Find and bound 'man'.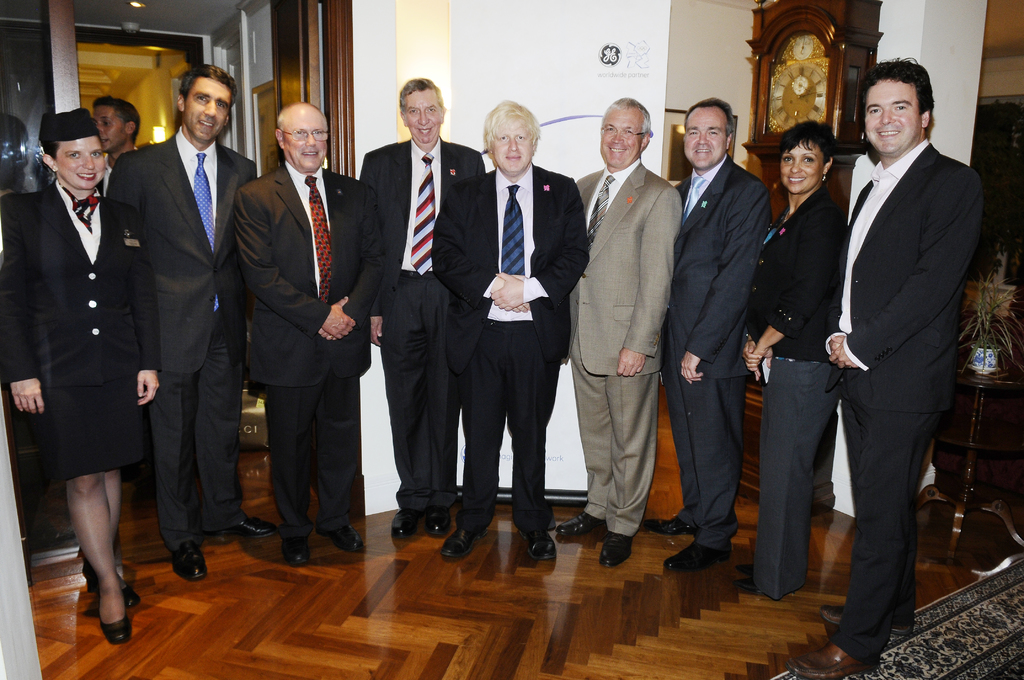
Bound: [232, 98, 380, 567].
